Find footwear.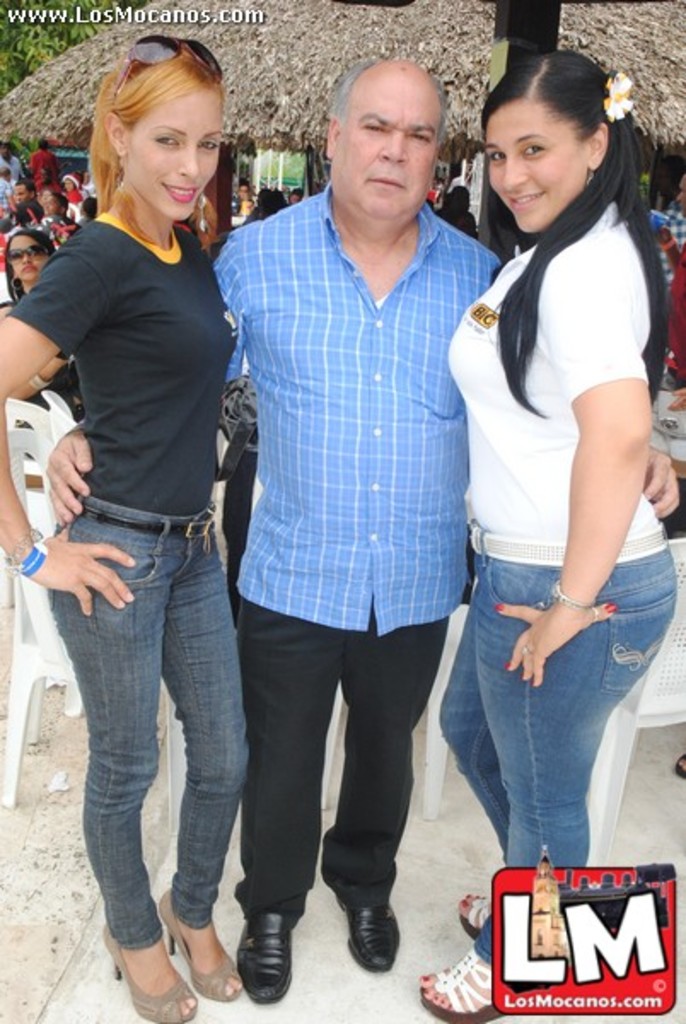
671,744,684,782.
